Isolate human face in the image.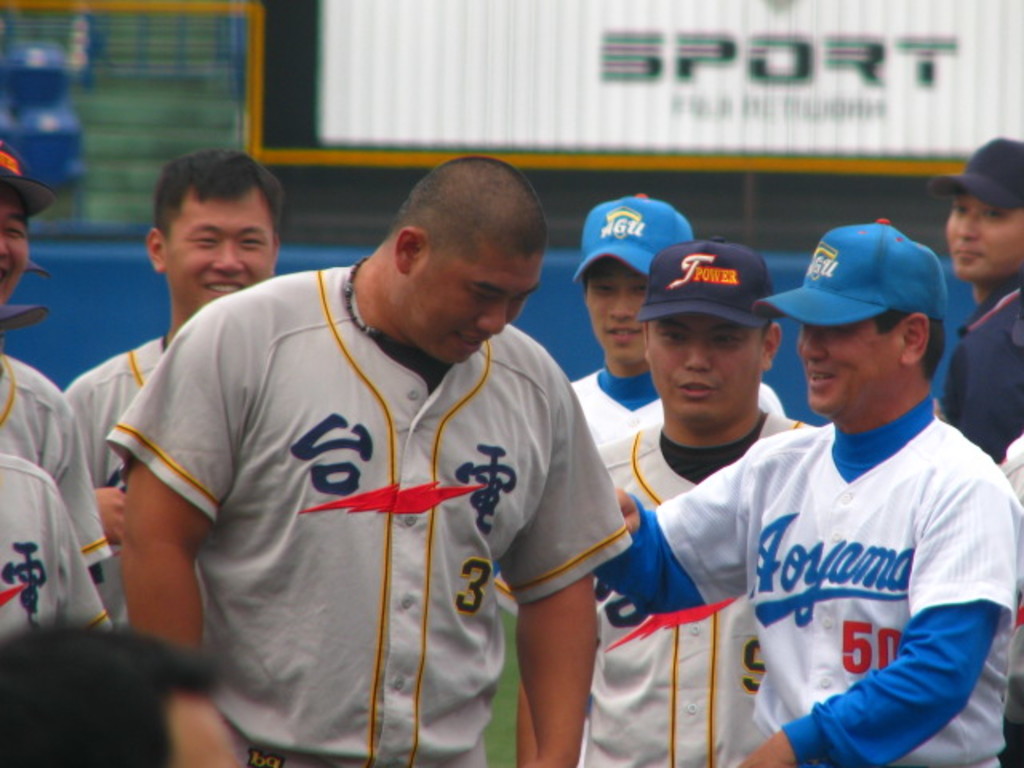
Isolated region: bbox(398, 235, 539, 362).
